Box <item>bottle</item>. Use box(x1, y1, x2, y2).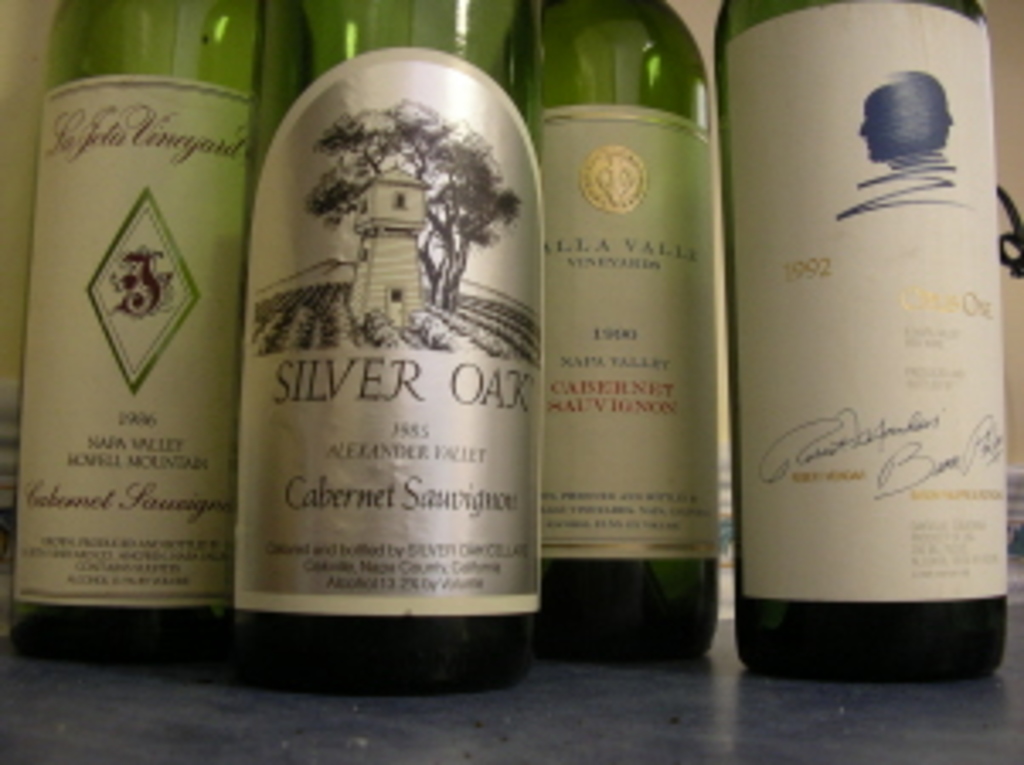
box(218, 0, 555, 663).
